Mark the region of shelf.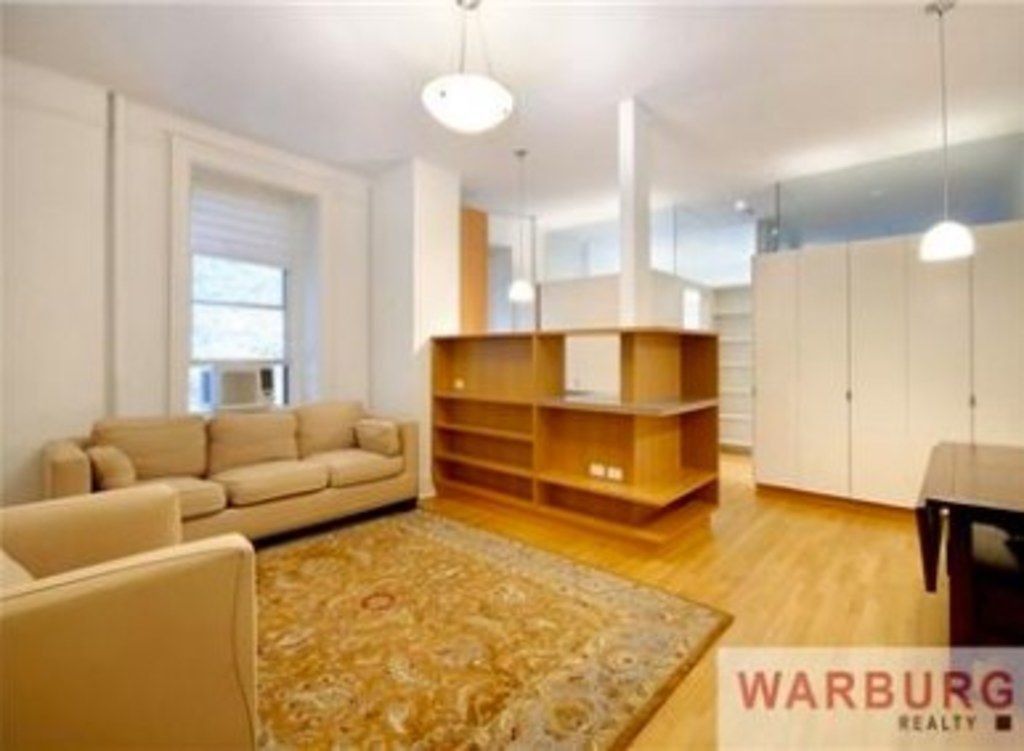
Region: x1=695 y1=279 x2=751 y2=446.
